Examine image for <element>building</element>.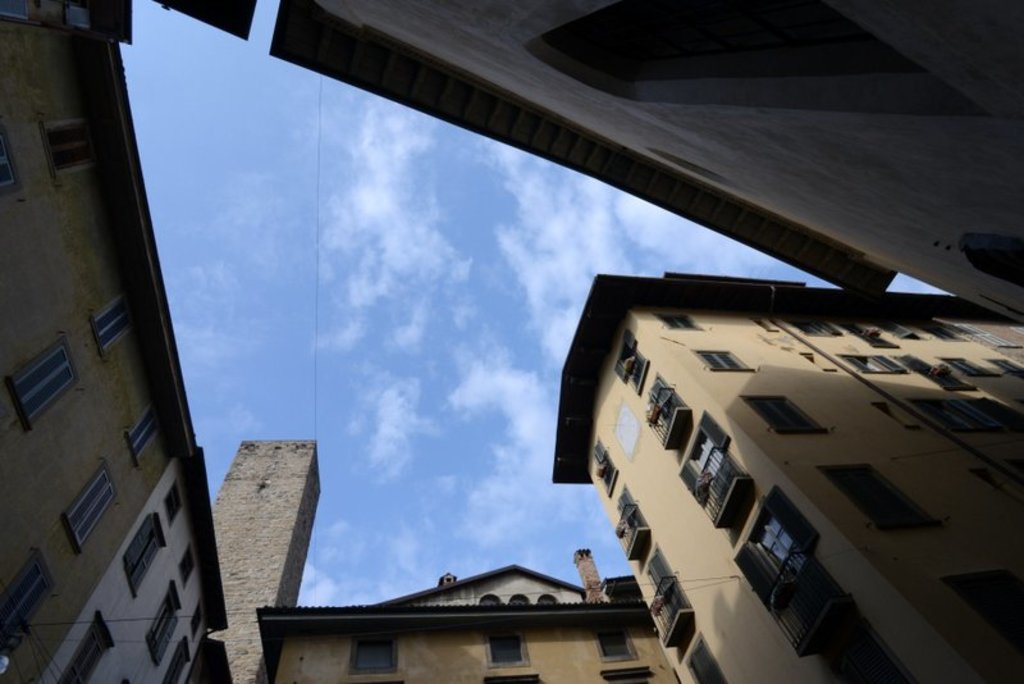
Examination result: <region>252, 541, 686, 683</region>.
